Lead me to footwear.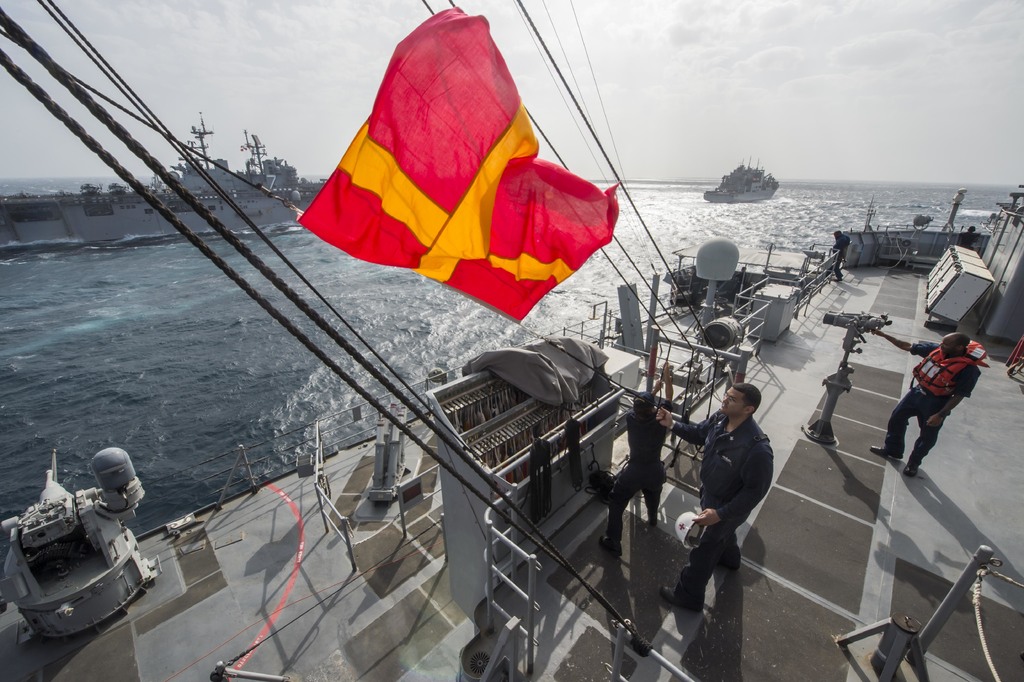
Lead to 899,460,922,476.
